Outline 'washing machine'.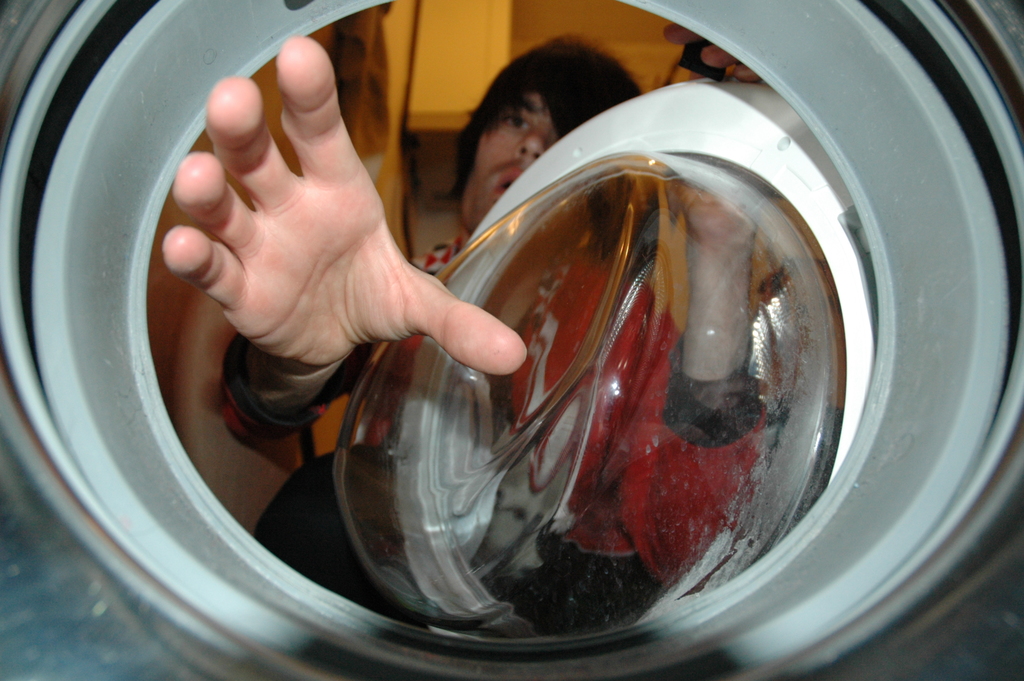
Outline: {"left": 0, "top": 0, "right": 1023, "bottom": 680}.
